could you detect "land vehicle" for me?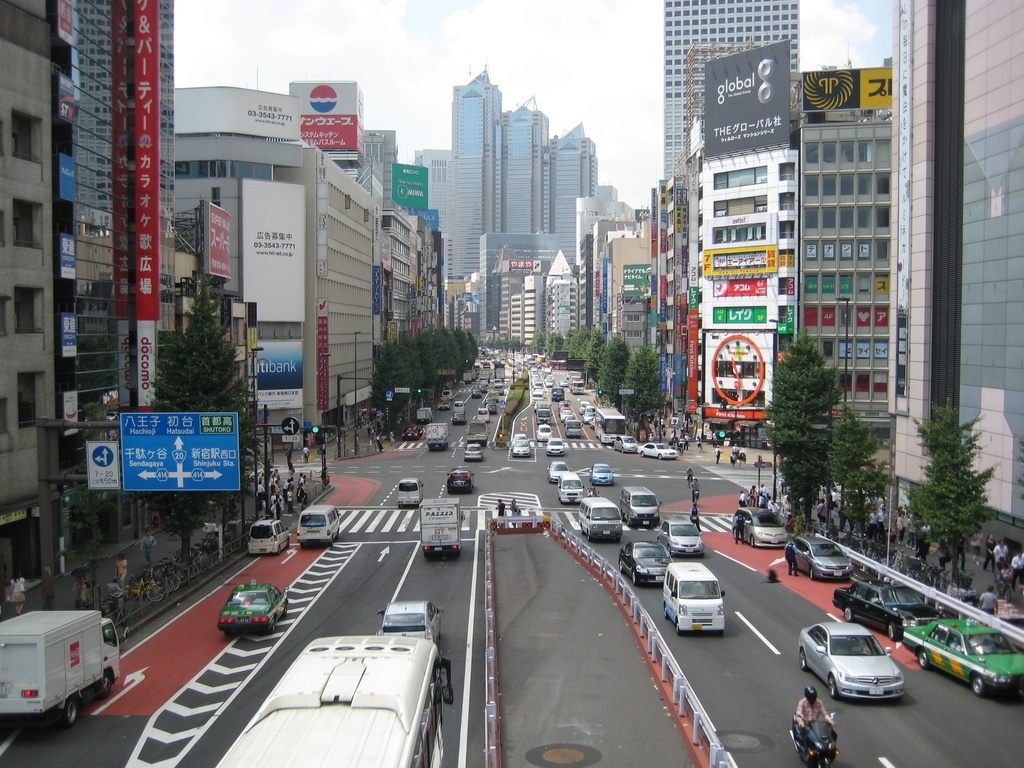
Detection result: [x1=659, y1=520, x2=702, y2=554].
